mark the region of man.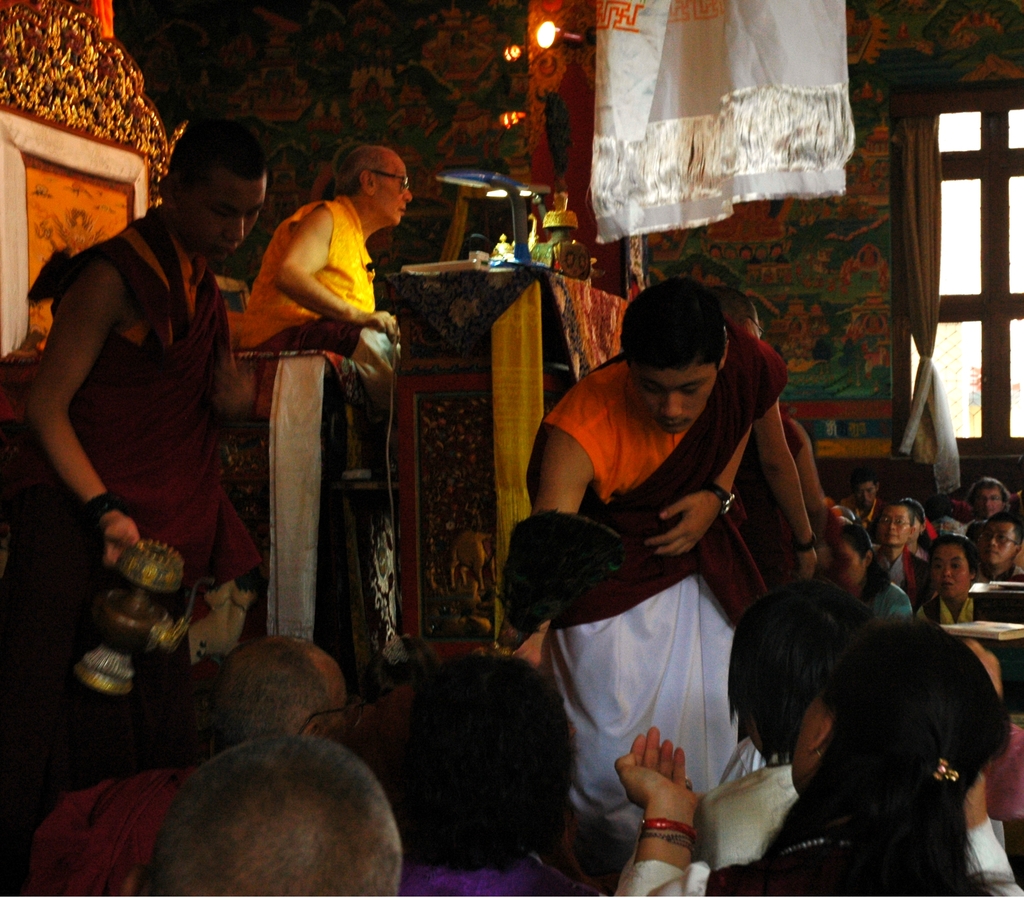
Region: 26, 112, 274, 665.
